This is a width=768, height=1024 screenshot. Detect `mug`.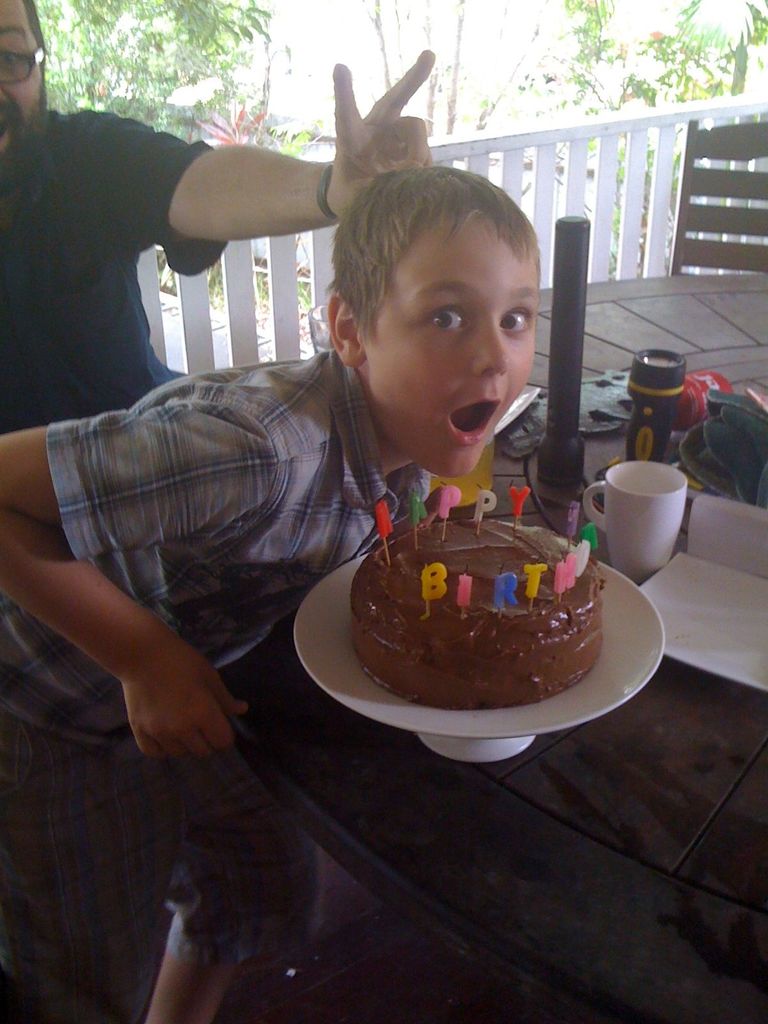
<box>583,461,688,586</box>.
